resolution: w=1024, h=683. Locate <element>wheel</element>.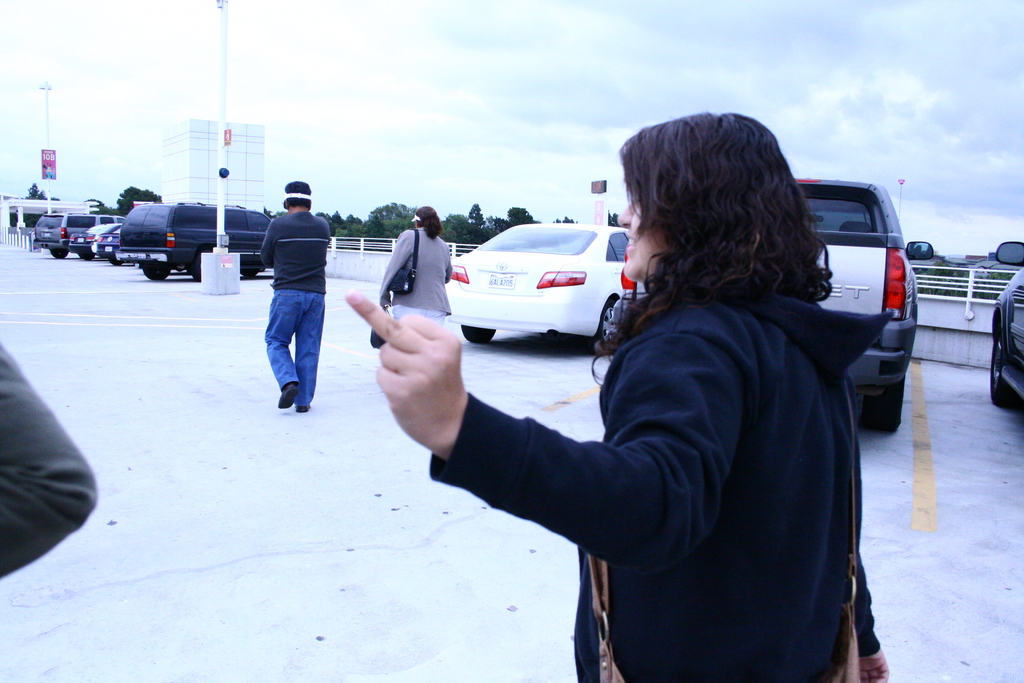
[left=76, top=252, right=93, bottom=261].
